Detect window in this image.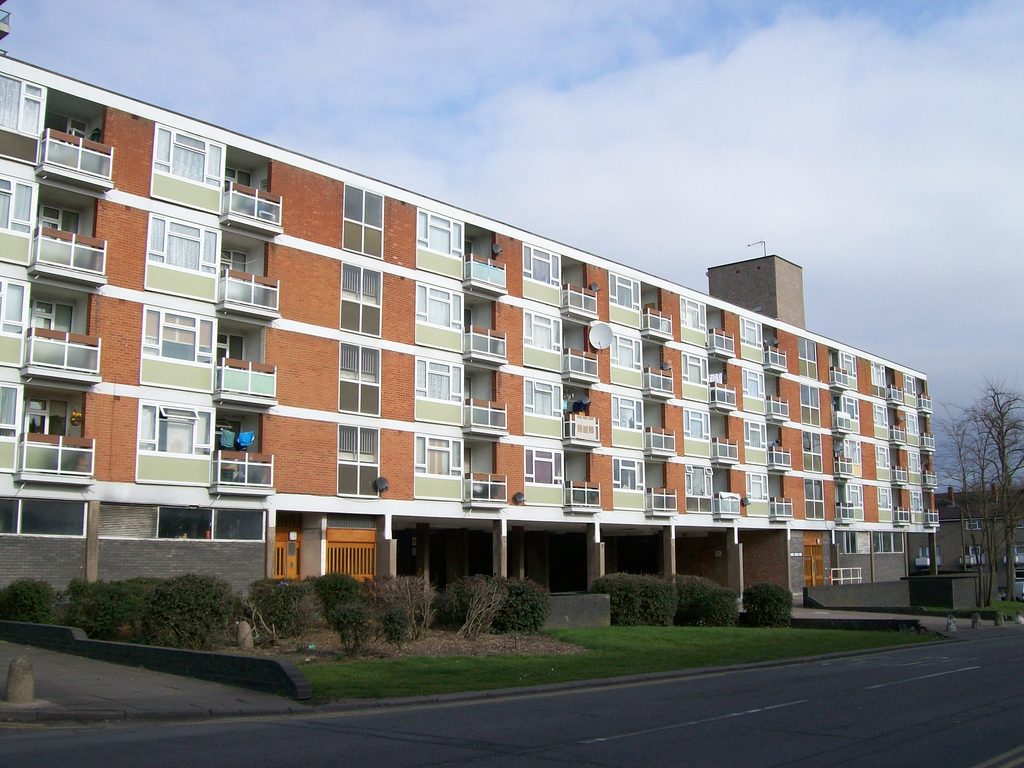
Detection: {"x1": 841, "y1": 483, "x2": 866, "y2": 520}.
